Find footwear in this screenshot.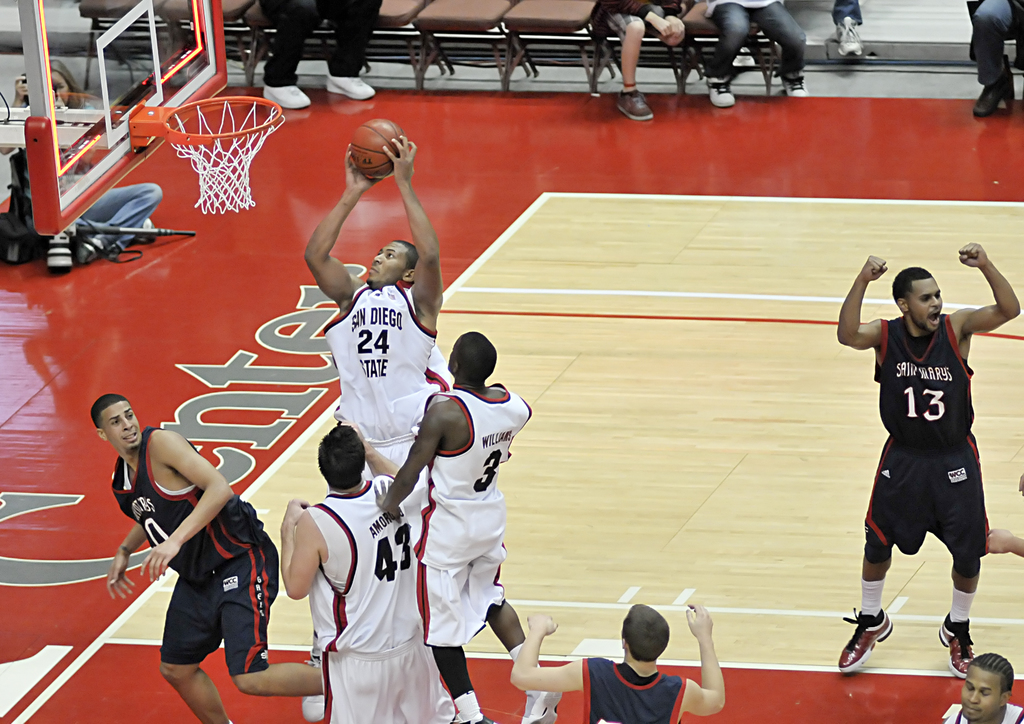
The bounding box for footwear is l=454, t=705, r=493, b=723.
